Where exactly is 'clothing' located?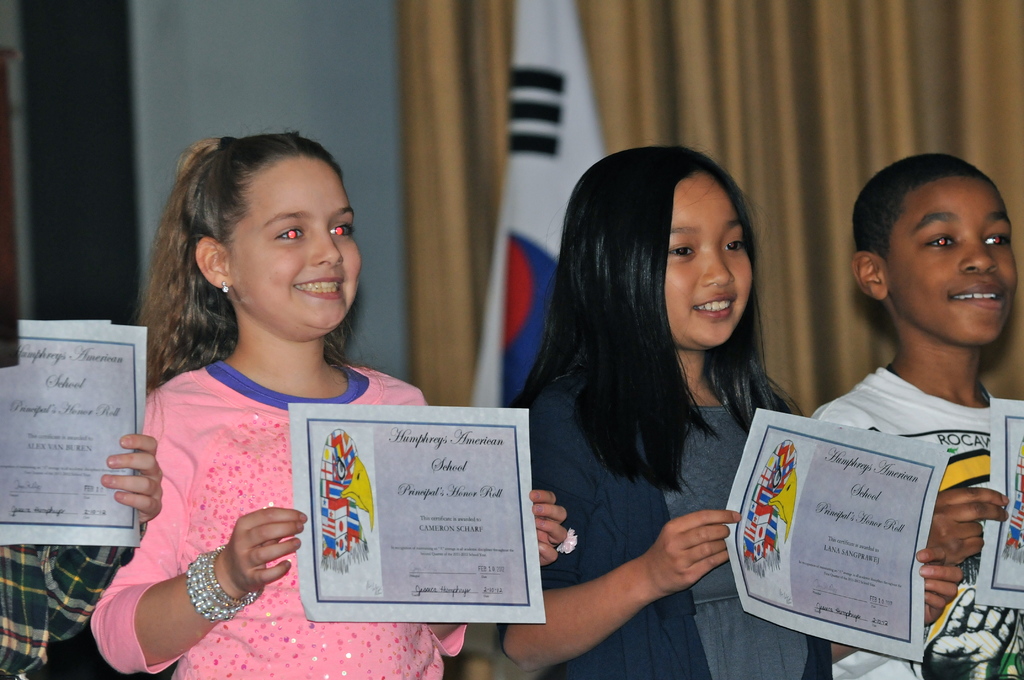
Its bounding box is BBox(497, 361, 836, 679).
